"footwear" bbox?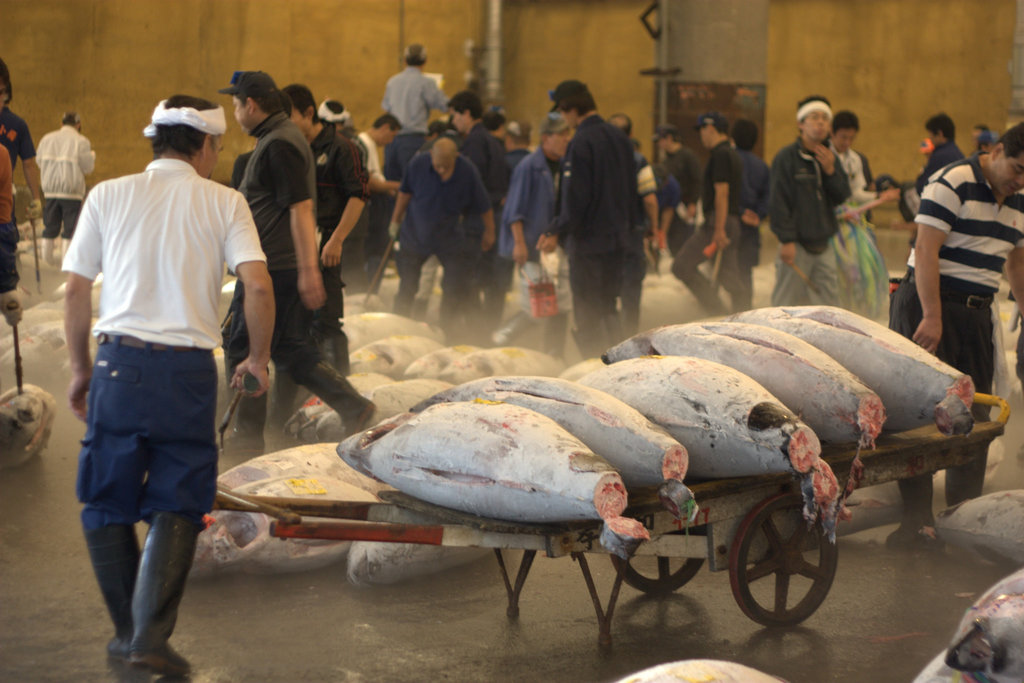
[x1=61, y1=236, x2=71, y2=258]
